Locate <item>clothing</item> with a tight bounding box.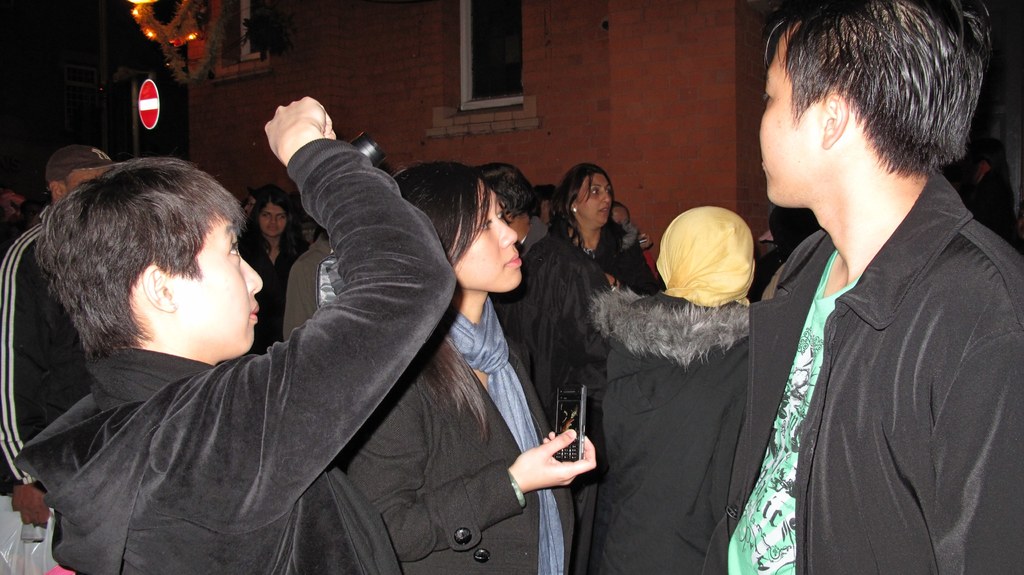
x1=720, y1=105, x2=1008, y2=574.
